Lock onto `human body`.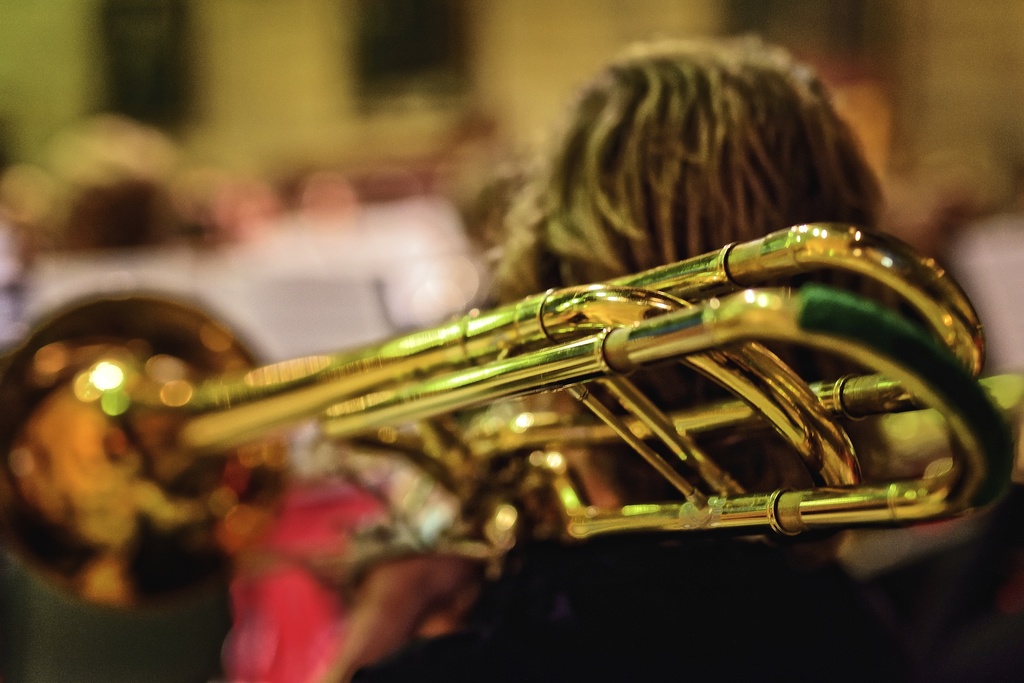
Locked: bbox=[339, 37, 1023, 682].
